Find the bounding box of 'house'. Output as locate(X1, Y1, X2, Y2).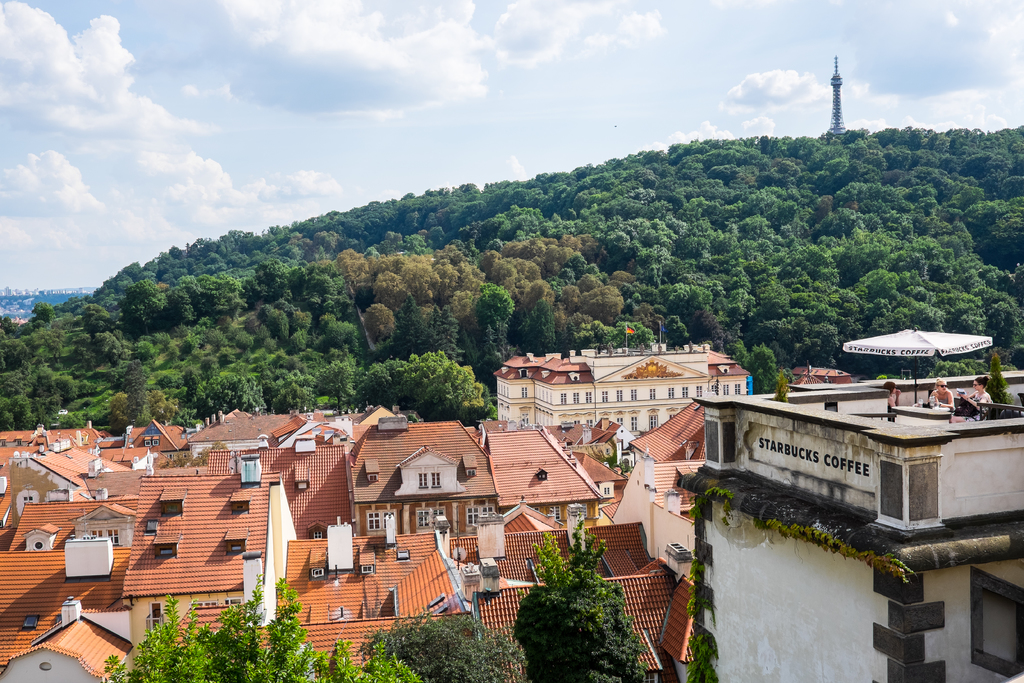
locate(450, 499, 676, 682).
